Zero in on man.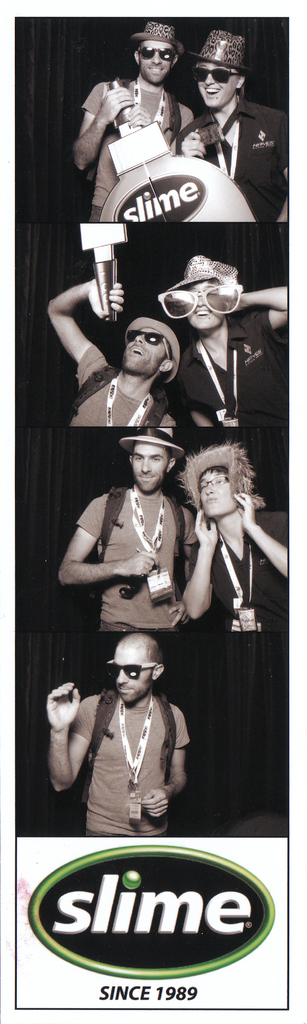
Zeroed in: Rect(45, 628, 204, 849).
